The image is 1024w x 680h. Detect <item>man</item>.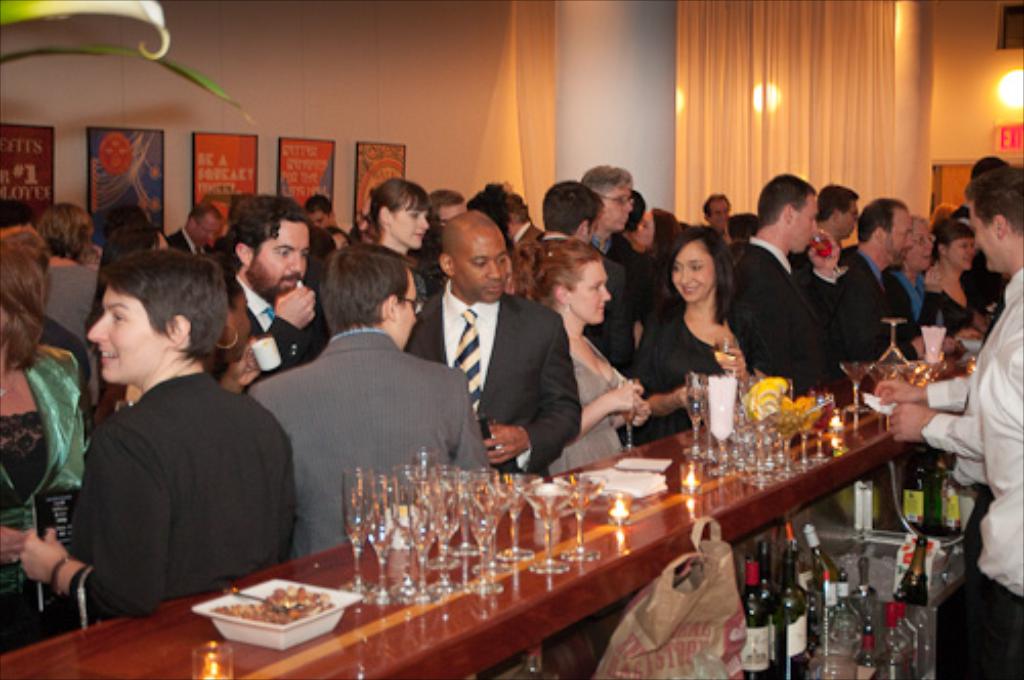
Detection: box(162, 205, 227, 250).
